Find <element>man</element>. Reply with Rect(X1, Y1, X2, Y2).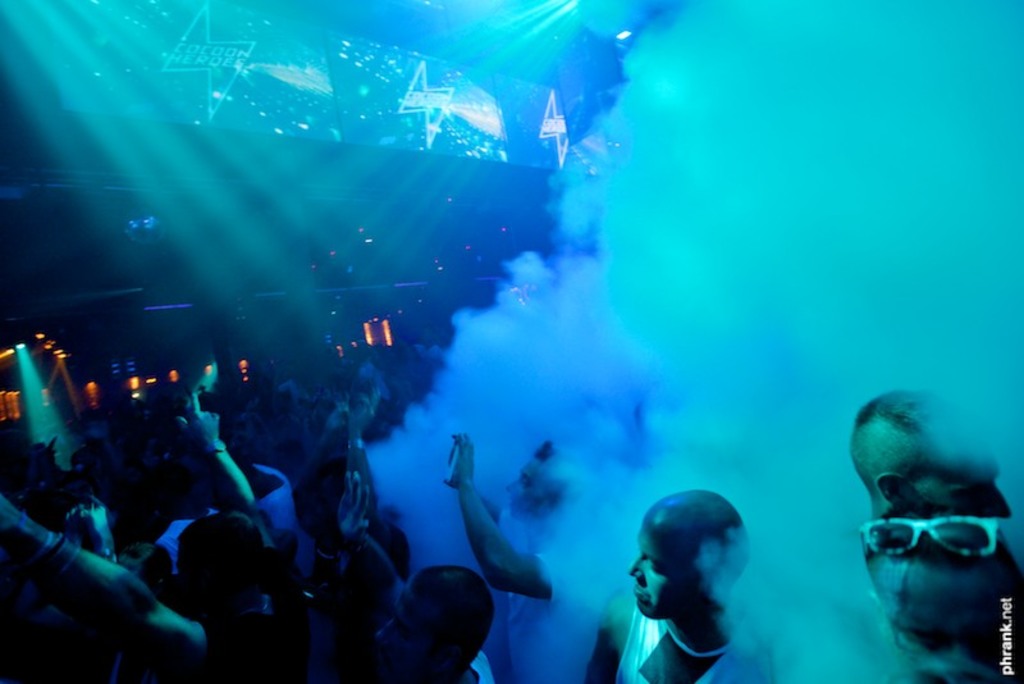
Rect(585, 484, 773, 683).
